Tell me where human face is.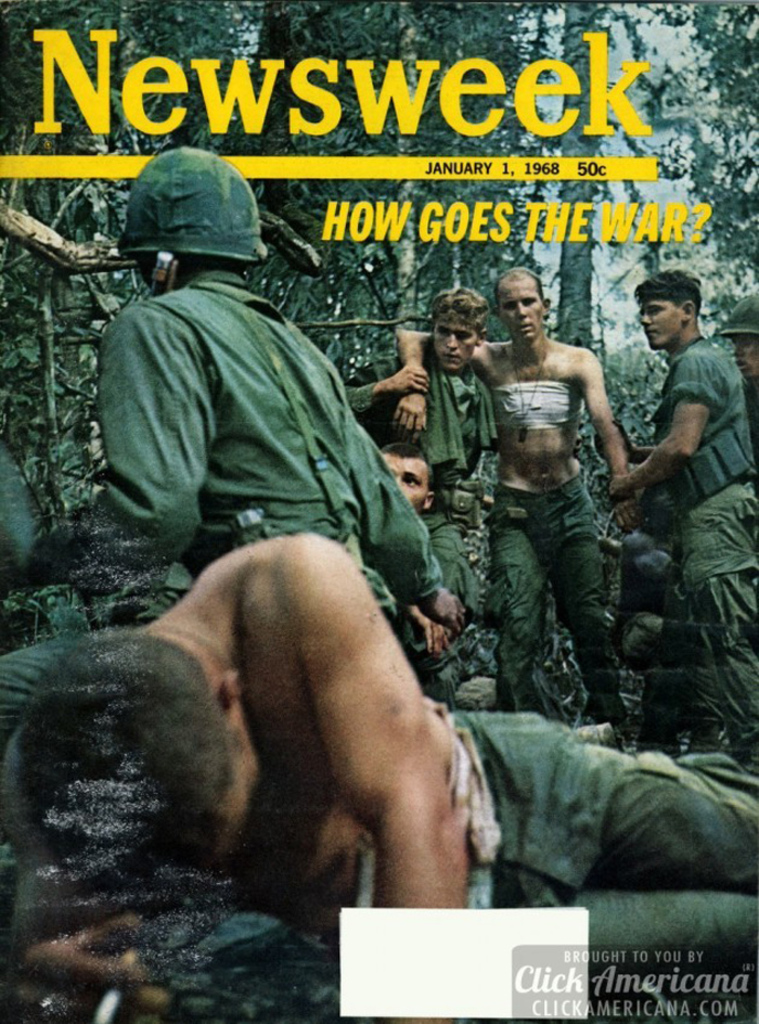
human face is at 642, 297, 681, 345.
